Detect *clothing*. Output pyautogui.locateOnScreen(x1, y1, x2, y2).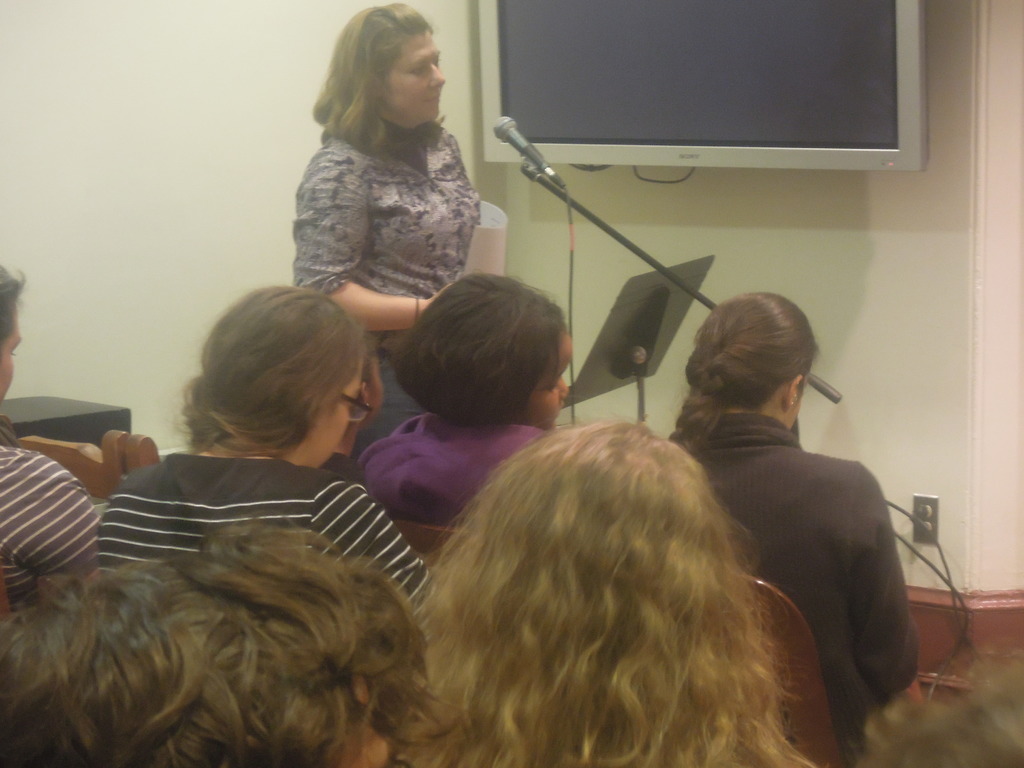
pyautogui.locateOnScreen(0, 441, 107, 617).
